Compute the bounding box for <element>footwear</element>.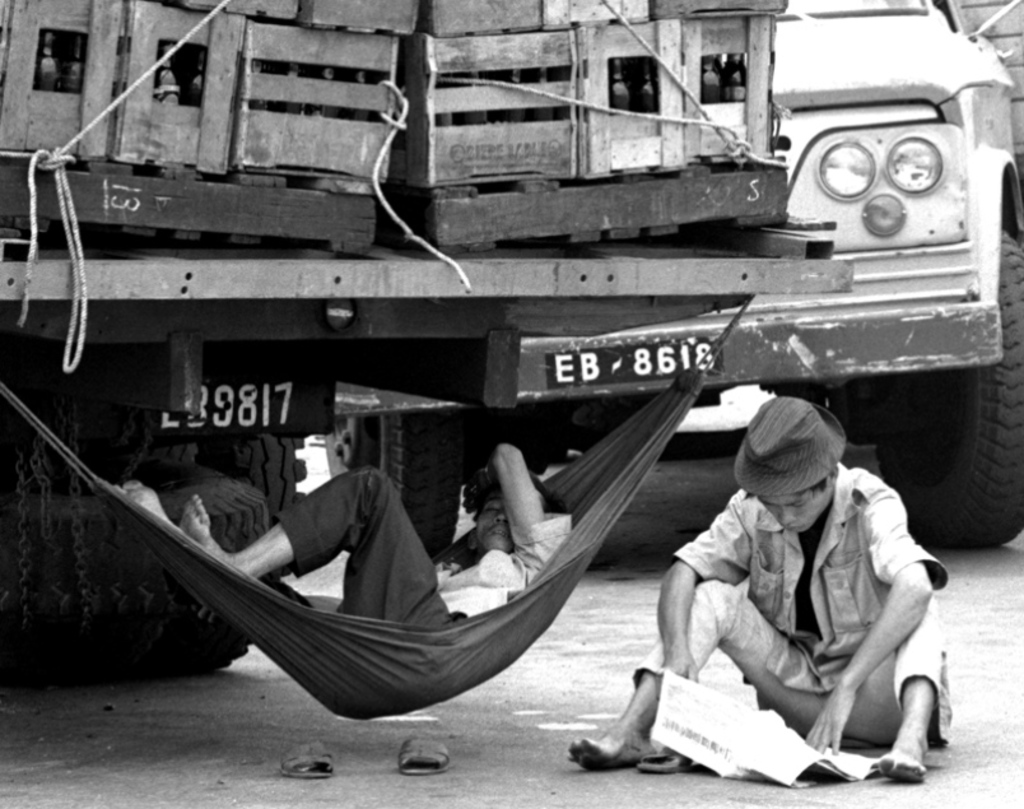
(left=280, top=743, right=335, bottom=777).
